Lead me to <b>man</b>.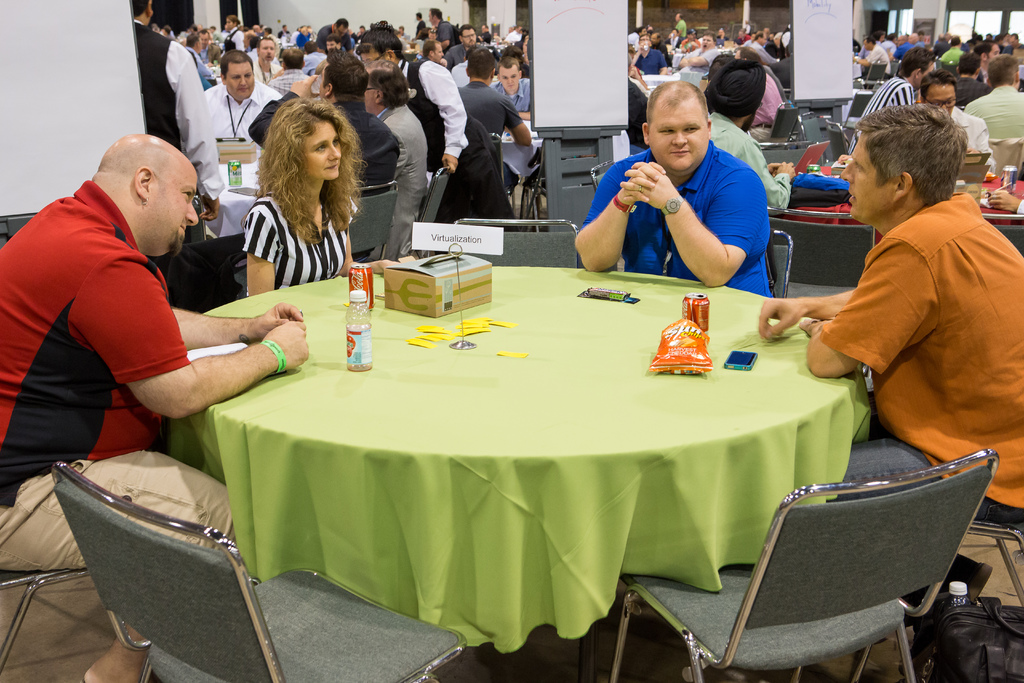
Lead to (0, 130, 305, 682).
